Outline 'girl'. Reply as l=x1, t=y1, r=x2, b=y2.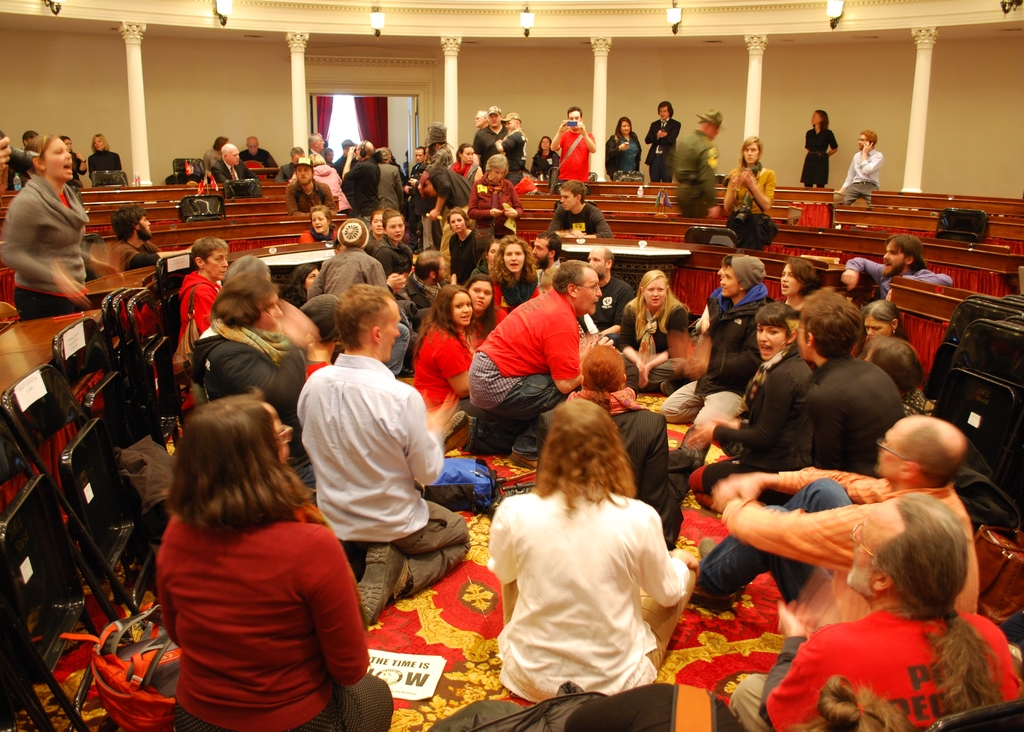
l=684, t=304, r=812, b=496.
